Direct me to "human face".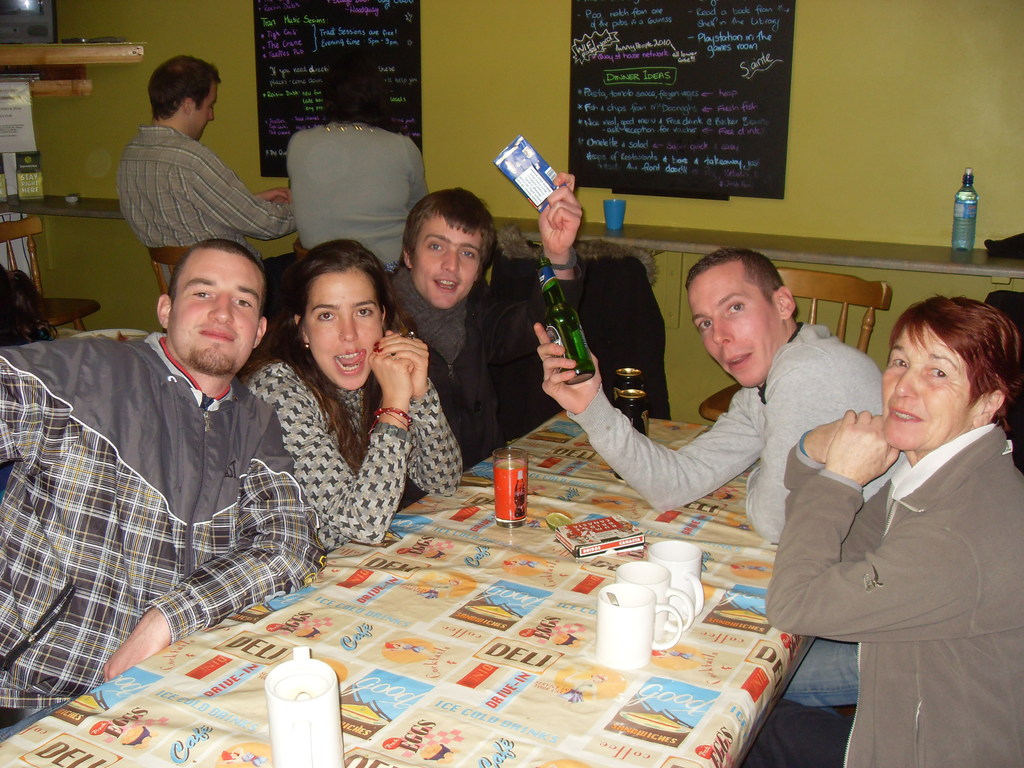
Direction: [305,266,378,390].
